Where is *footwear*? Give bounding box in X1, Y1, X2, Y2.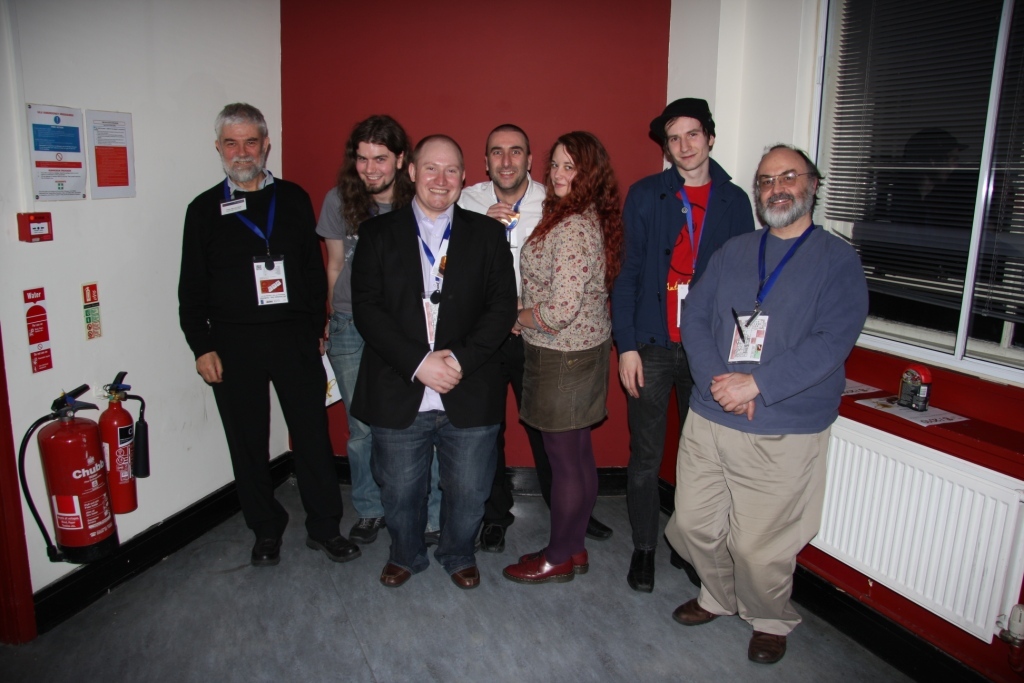
519, 539, 597, 579.
